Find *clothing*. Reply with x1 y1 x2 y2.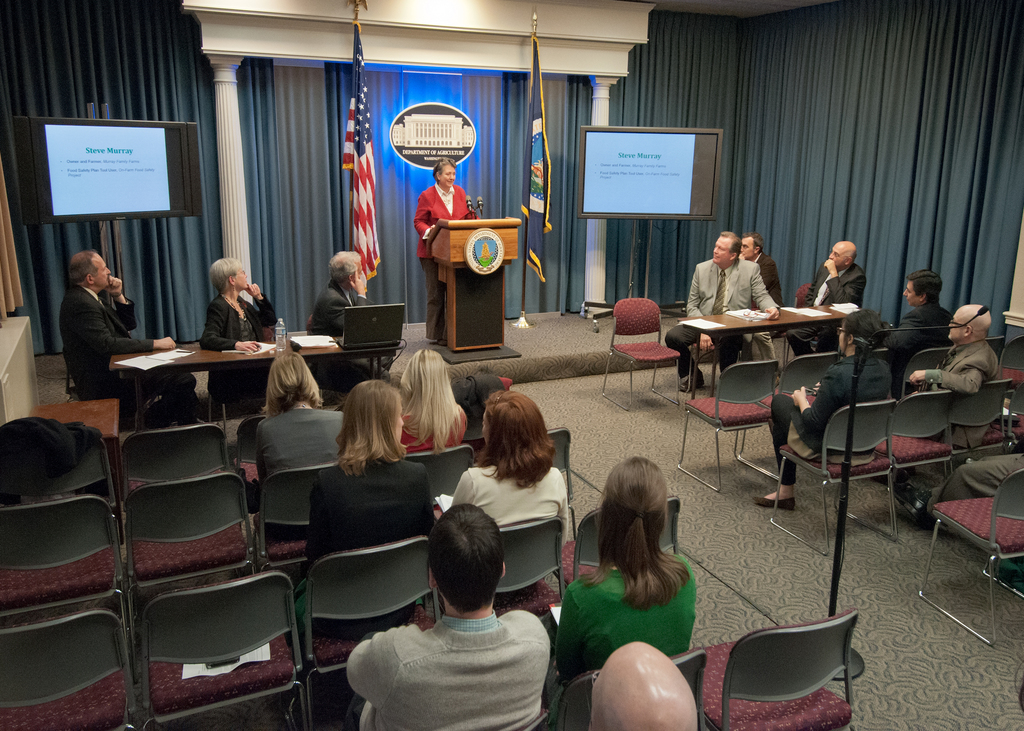
399 399 471 454.
